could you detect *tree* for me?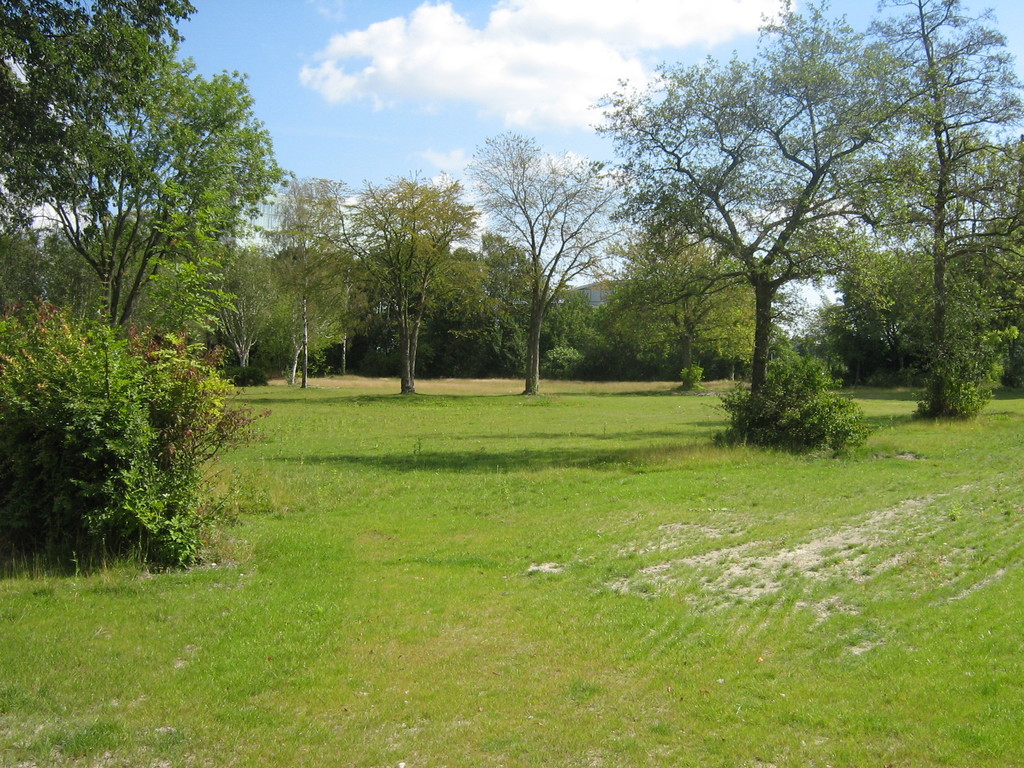
Detection result: 757,0,1023,425.
